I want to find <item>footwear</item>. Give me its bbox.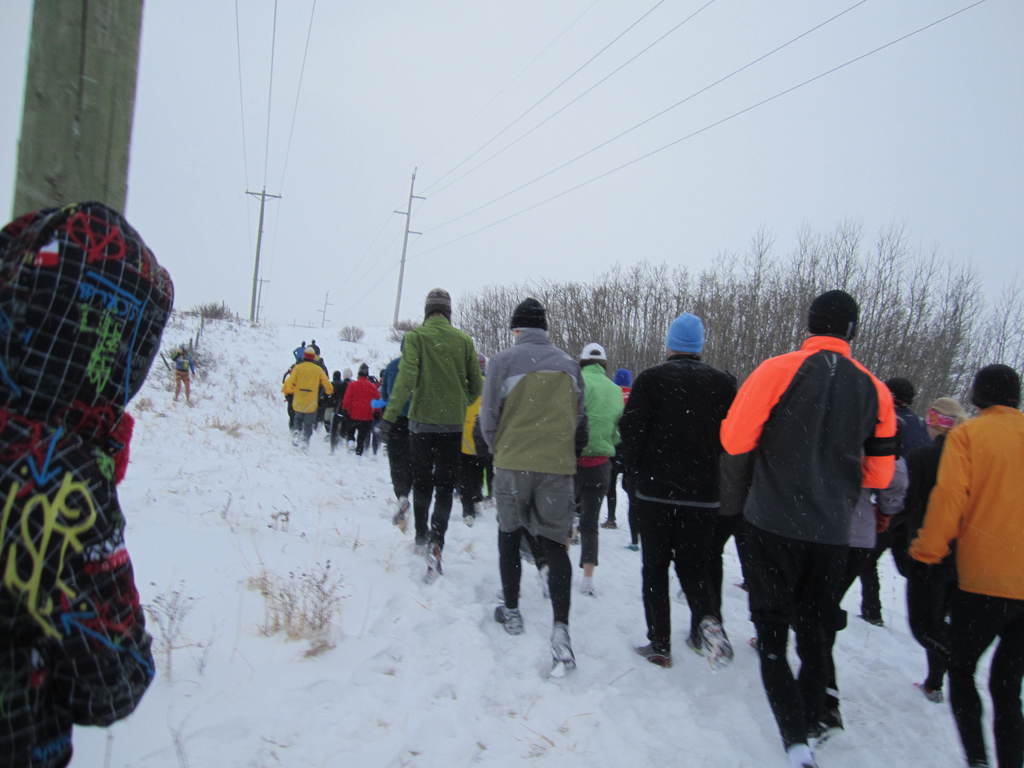
(left=634, top=641, right=673, bottom=666).
